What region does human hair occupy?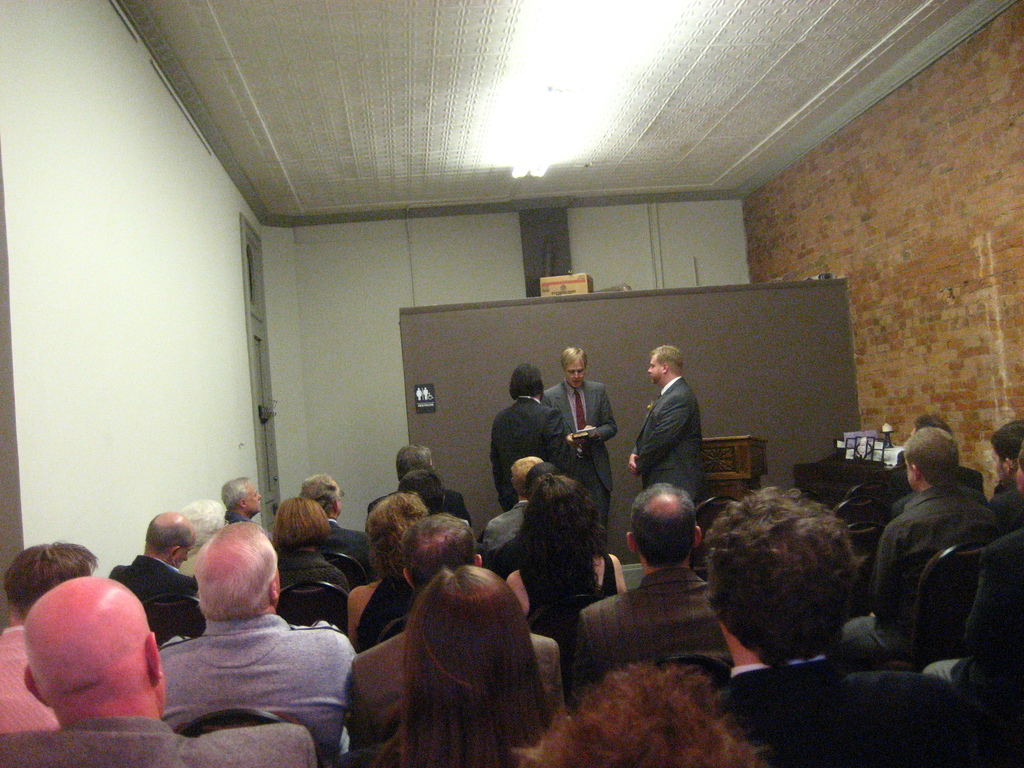
[220,472,253,514].
